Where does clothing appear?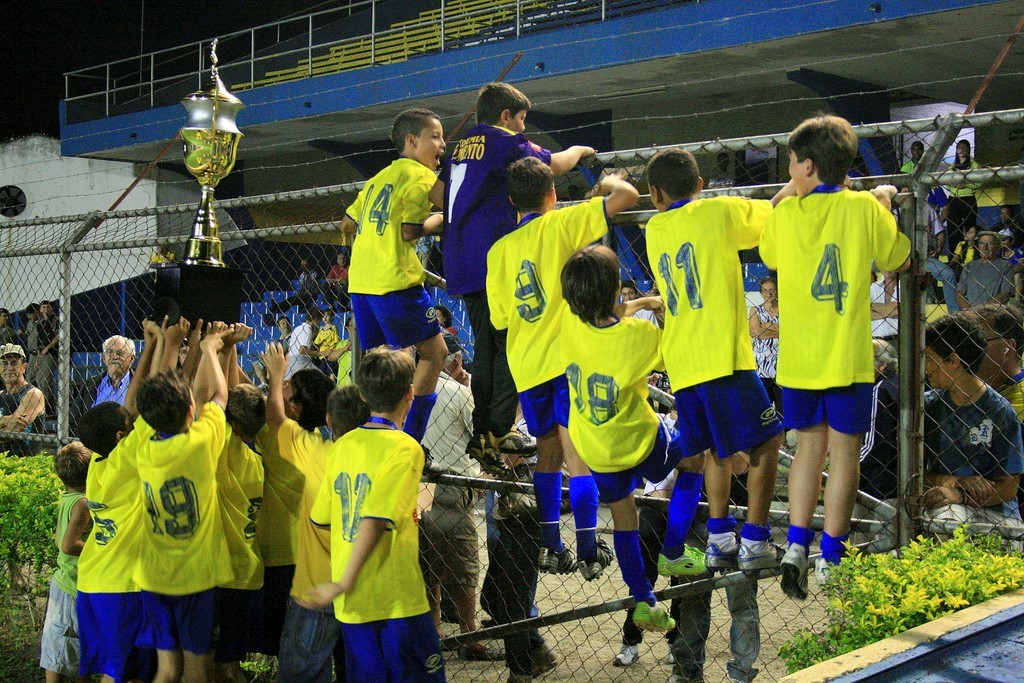
Appears at [left=267, top=330, right=294, bottom=356].
